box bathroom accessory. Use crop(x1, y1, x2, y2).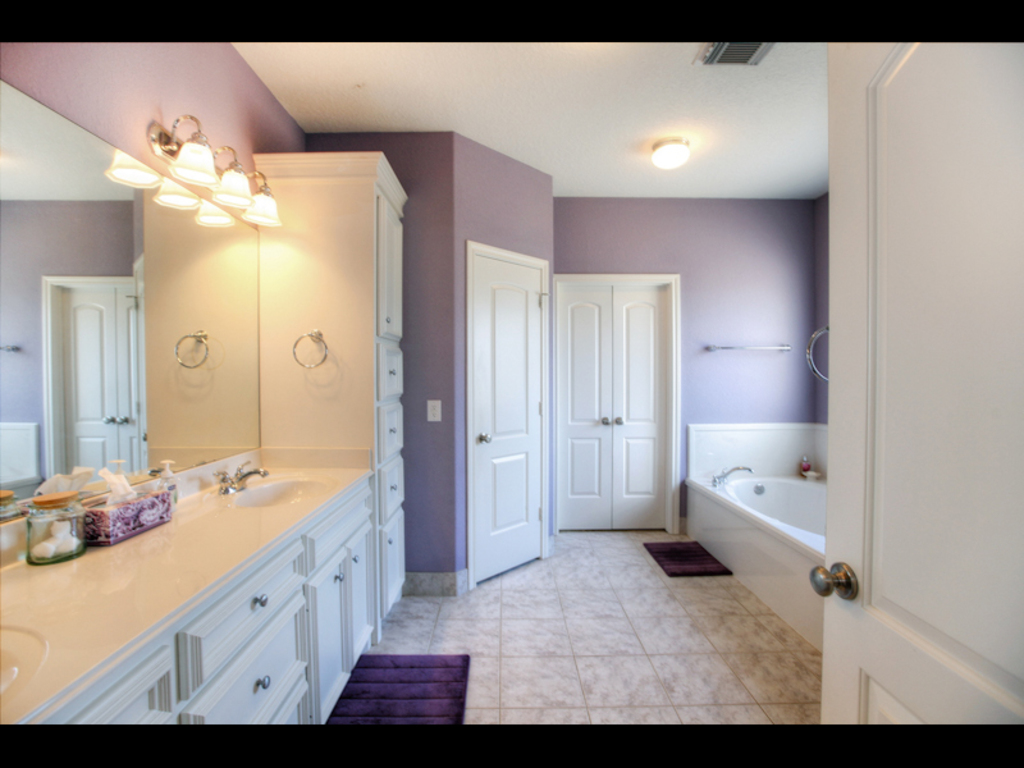
crop(218, 454, 275, 503).
